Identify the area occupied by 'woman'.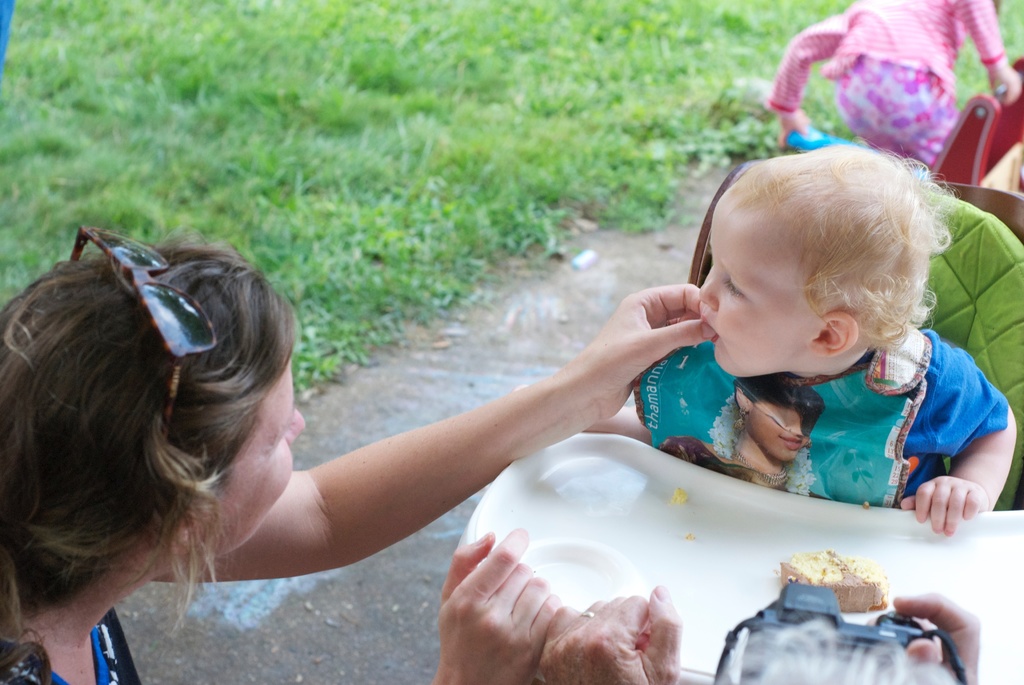
Area: Rect(664, 372, 830, 498).
